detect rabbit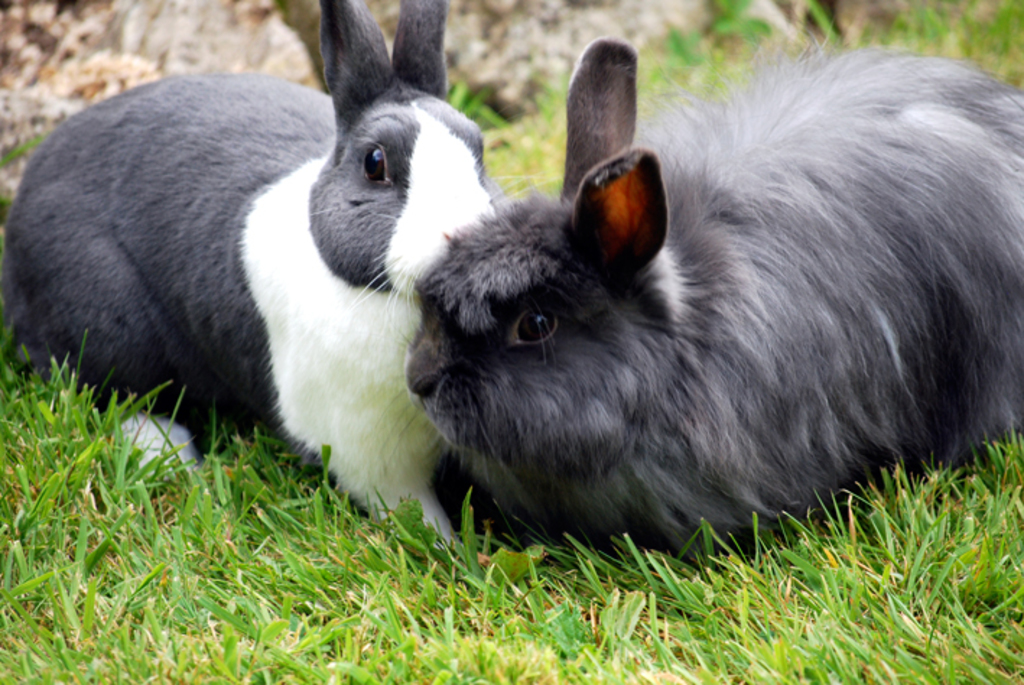
detection(0, 0, 507, 551)
